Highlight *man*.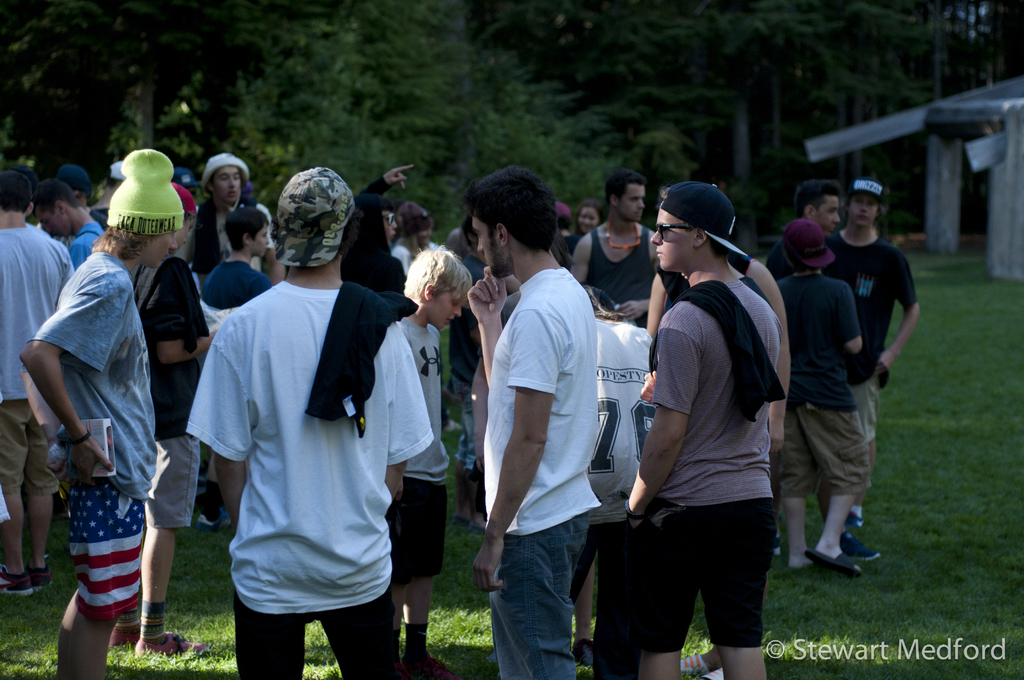
Highlighted region: BBox(636, 182, 778, 679).
